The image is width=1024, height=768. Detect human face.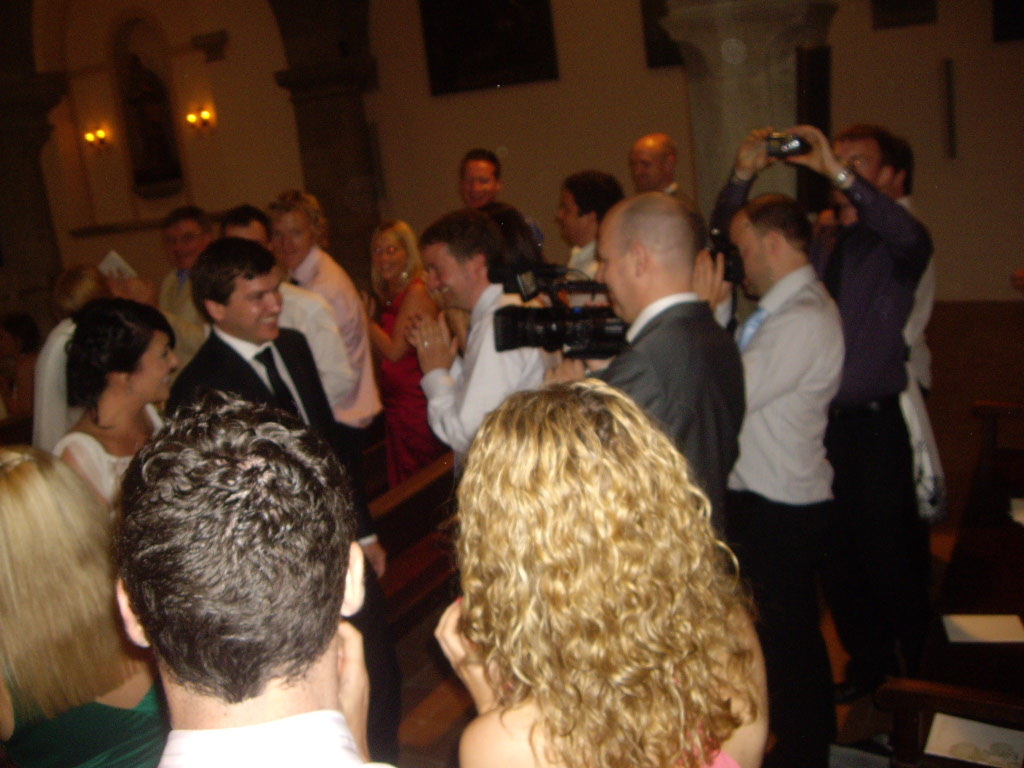
Detection: pyautogui.locateOnScreen(457, 155, 499, 206).
